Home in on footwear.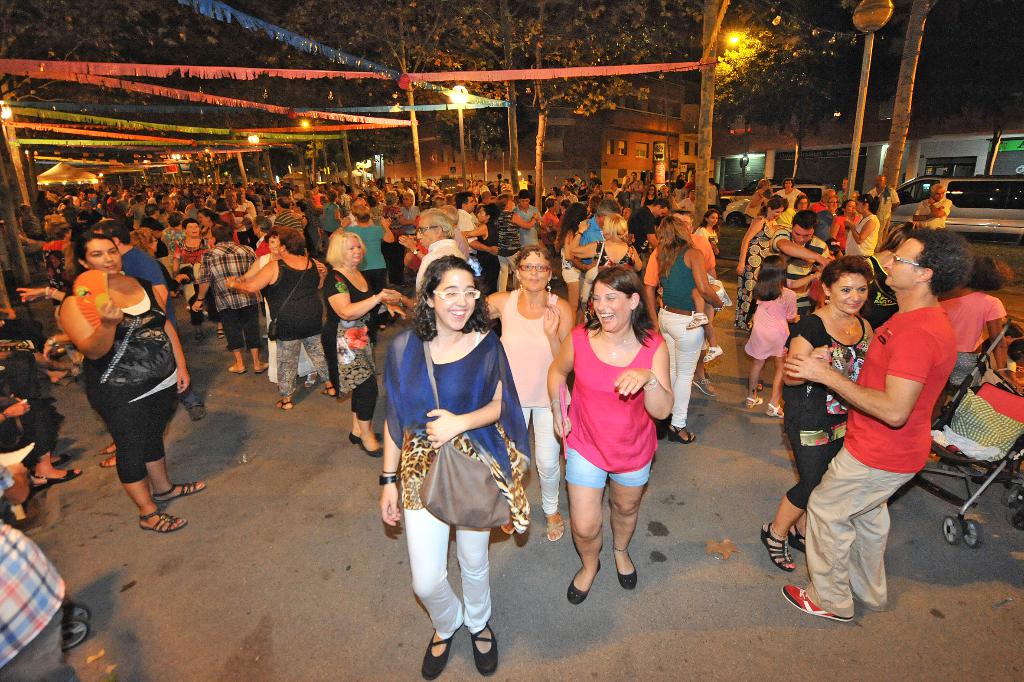
Homed in at {"left": 321, "top": 374, "right": 344, "bottom": 397}.
